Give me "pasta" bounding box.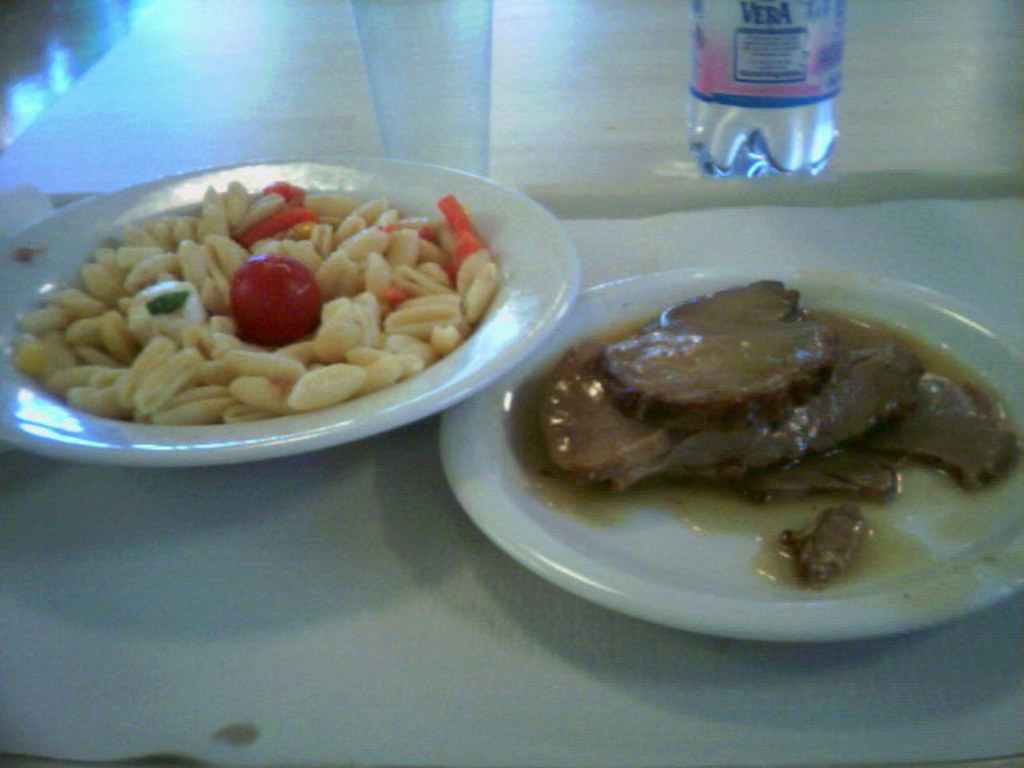
pyautogui.locateOnScreen(11, 171, 523, 429).
